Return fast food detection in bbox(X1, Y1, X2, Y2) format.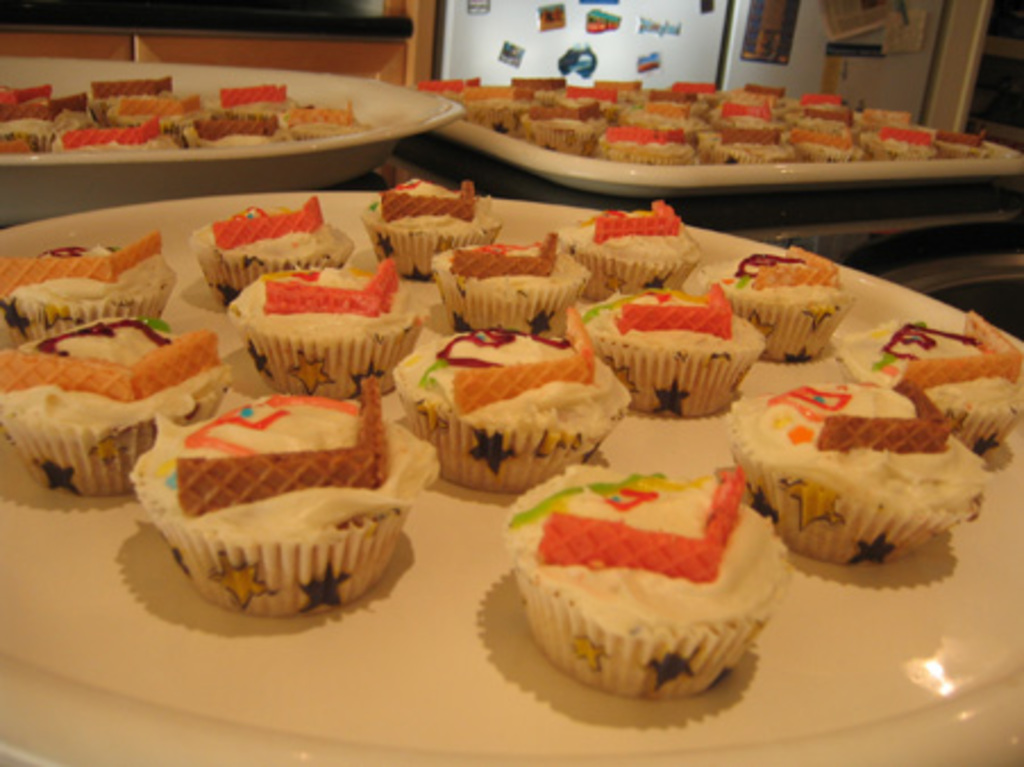
bbox(570, 204, 708, 290).
